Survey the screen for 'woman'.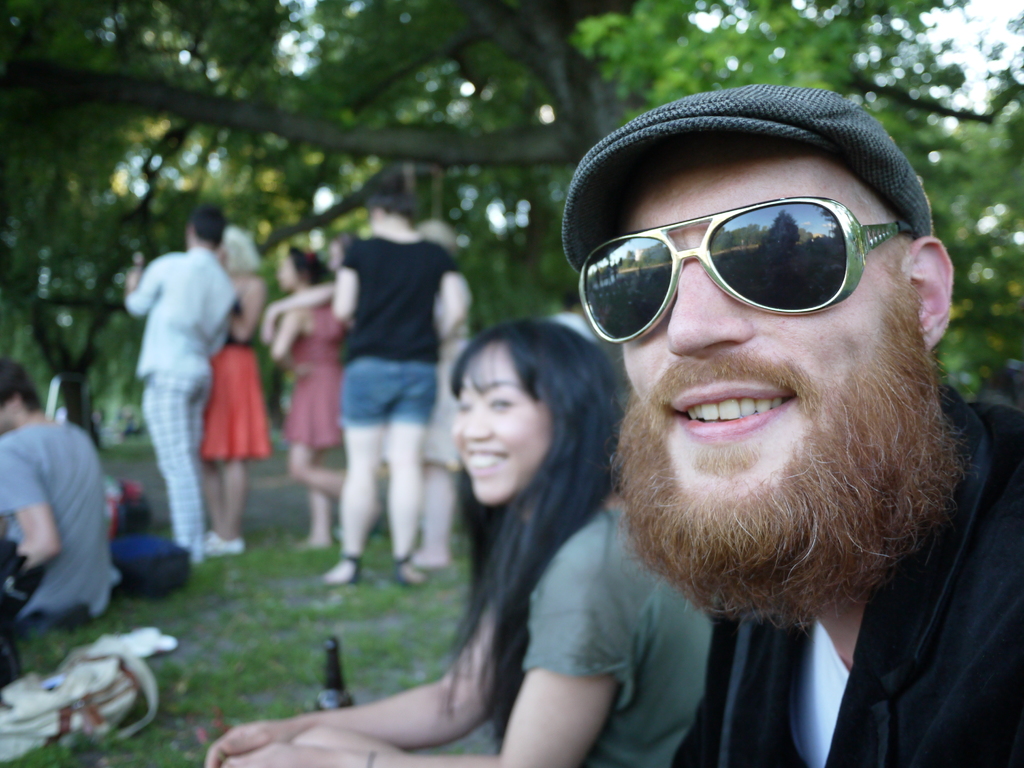
Survey found: <bbox>291, 300, 652, 761</bbox>.
